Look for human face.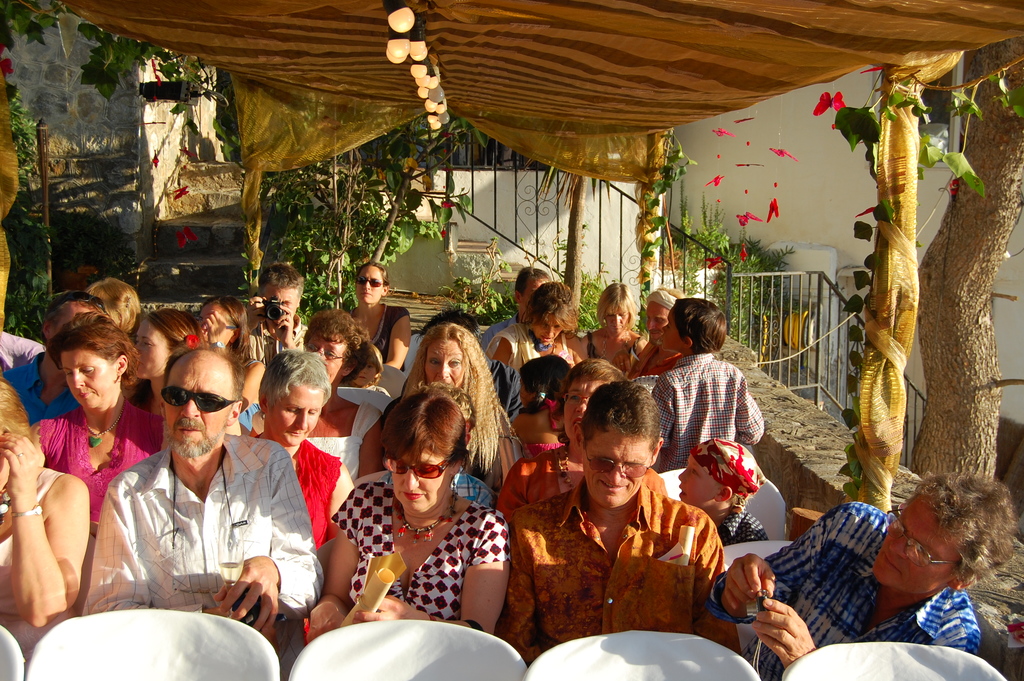
Found: [left=356, top=260, right=388, bottom=305].
